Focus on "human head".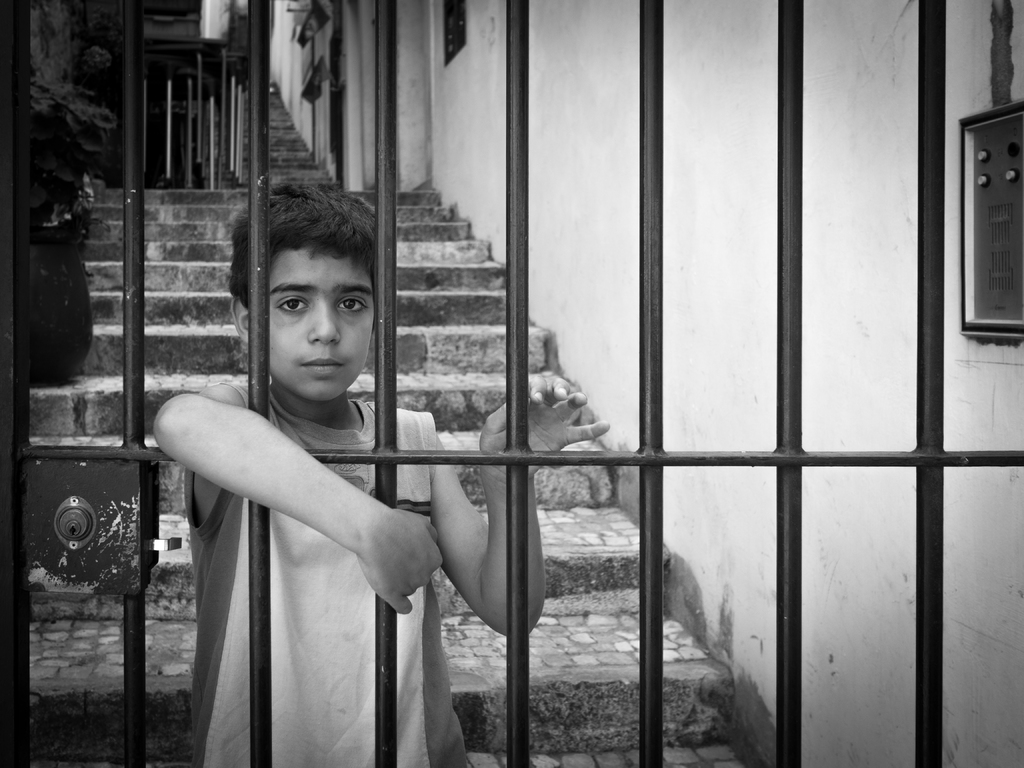
Focused at [226, 188, 378, 387].
